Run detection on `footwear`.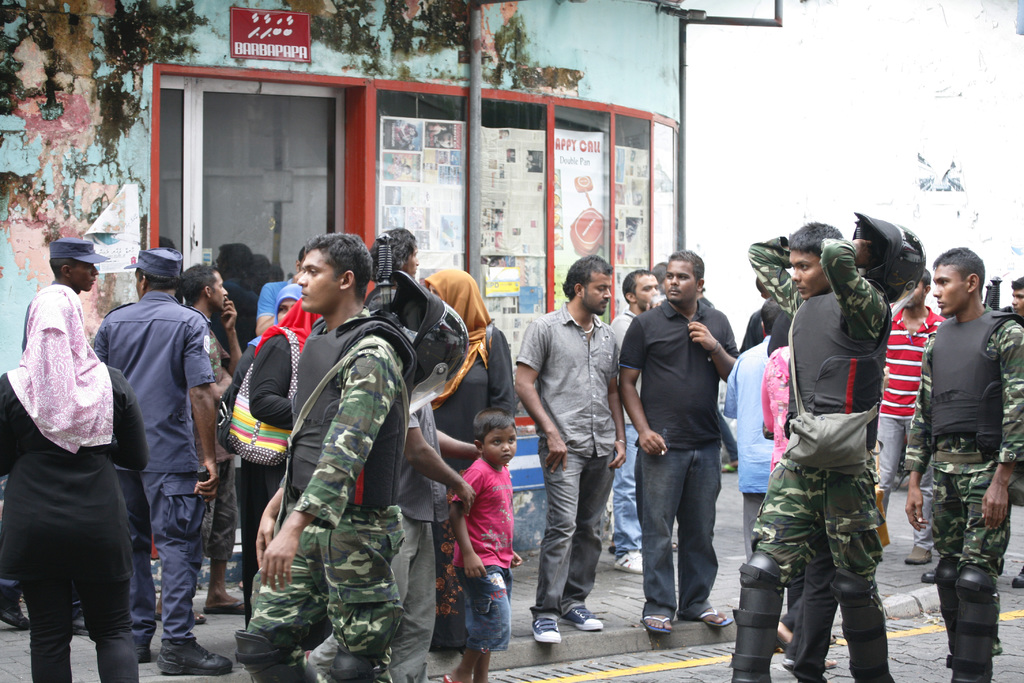
Result: {"left": 698, "top": 605, "right": 729, "bottom": 627}.
